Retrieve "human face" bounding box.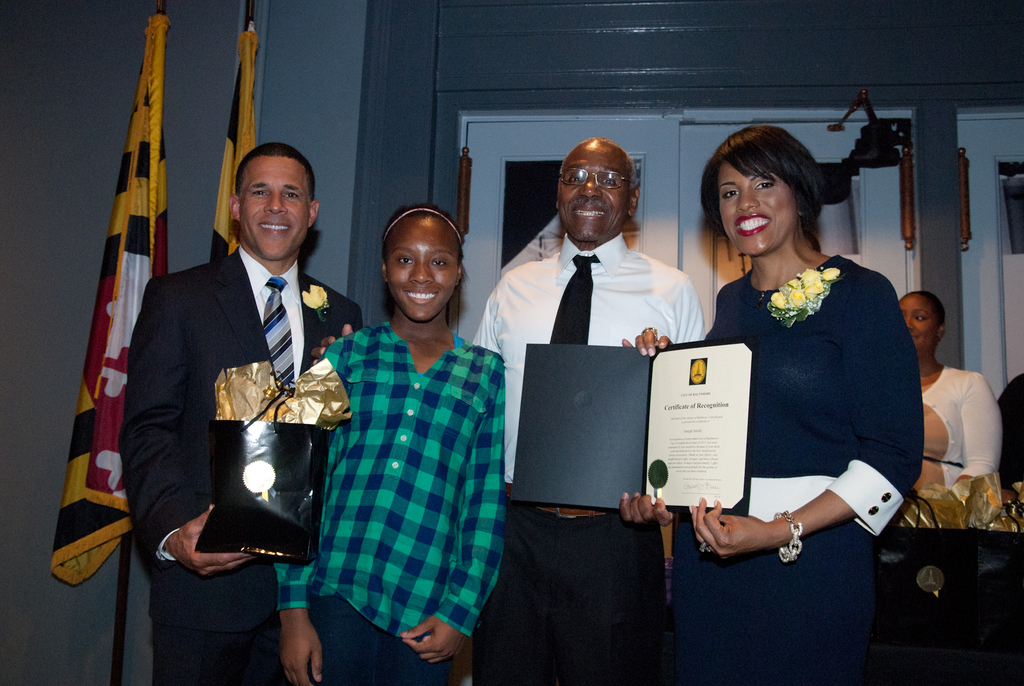
Bounding box: Rect(385, 233, 458, 321).
